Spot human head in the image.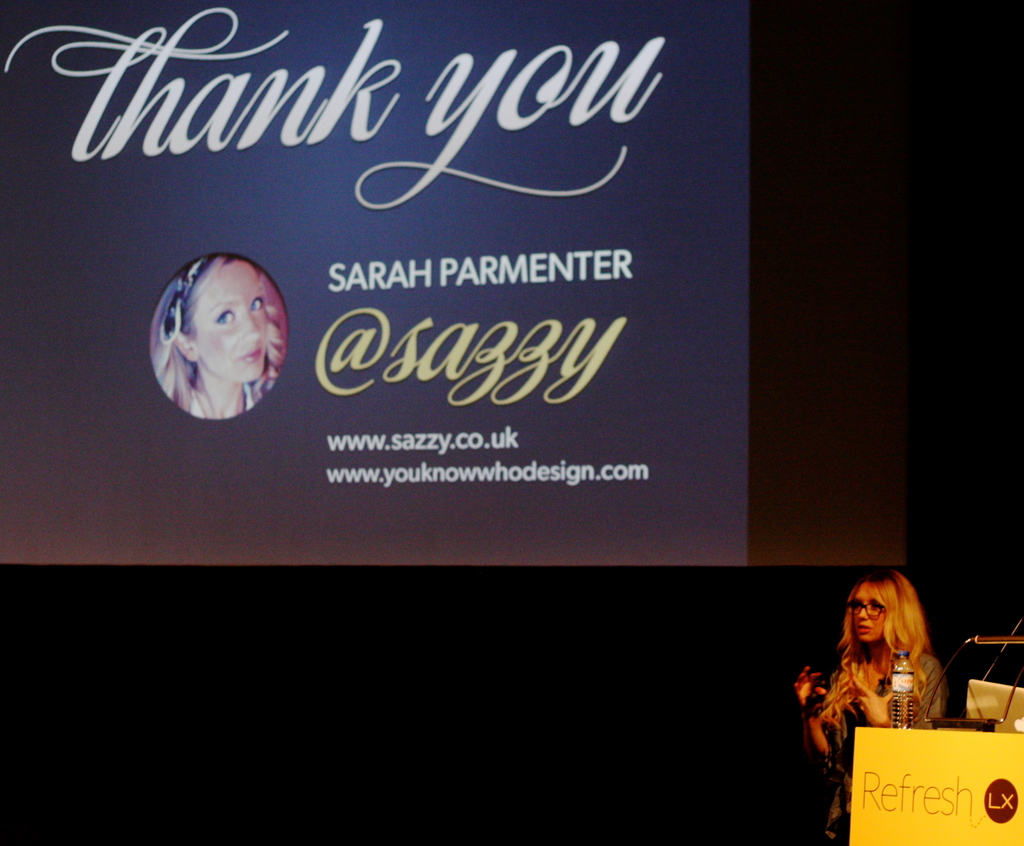
human head found at [x1=145, y1=252, x2=286, y2=415].
